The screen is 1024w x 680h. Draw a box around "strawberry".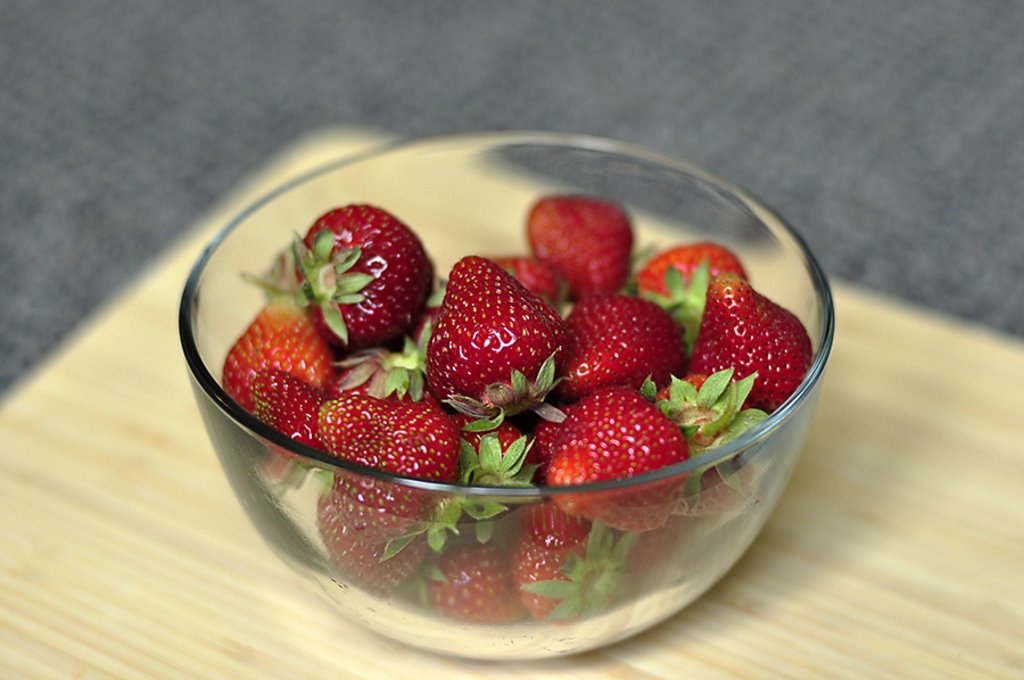
{"left": 427, "top": 250, "right": 565, "bottom": 416}.
